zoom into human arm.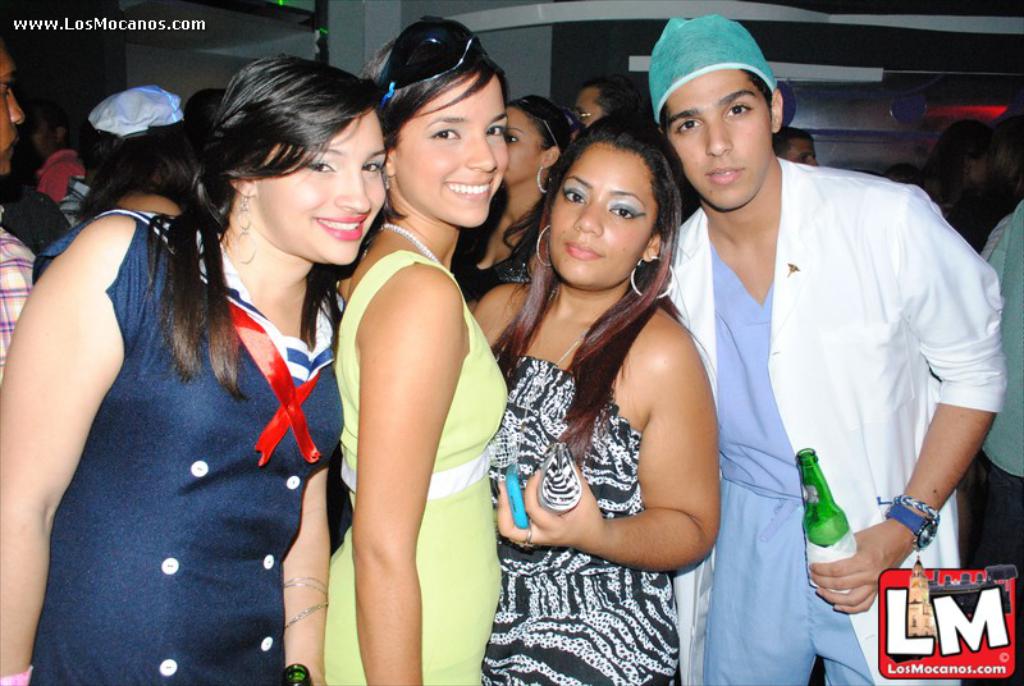
Zoom target: [329, 239, 467, 636].
